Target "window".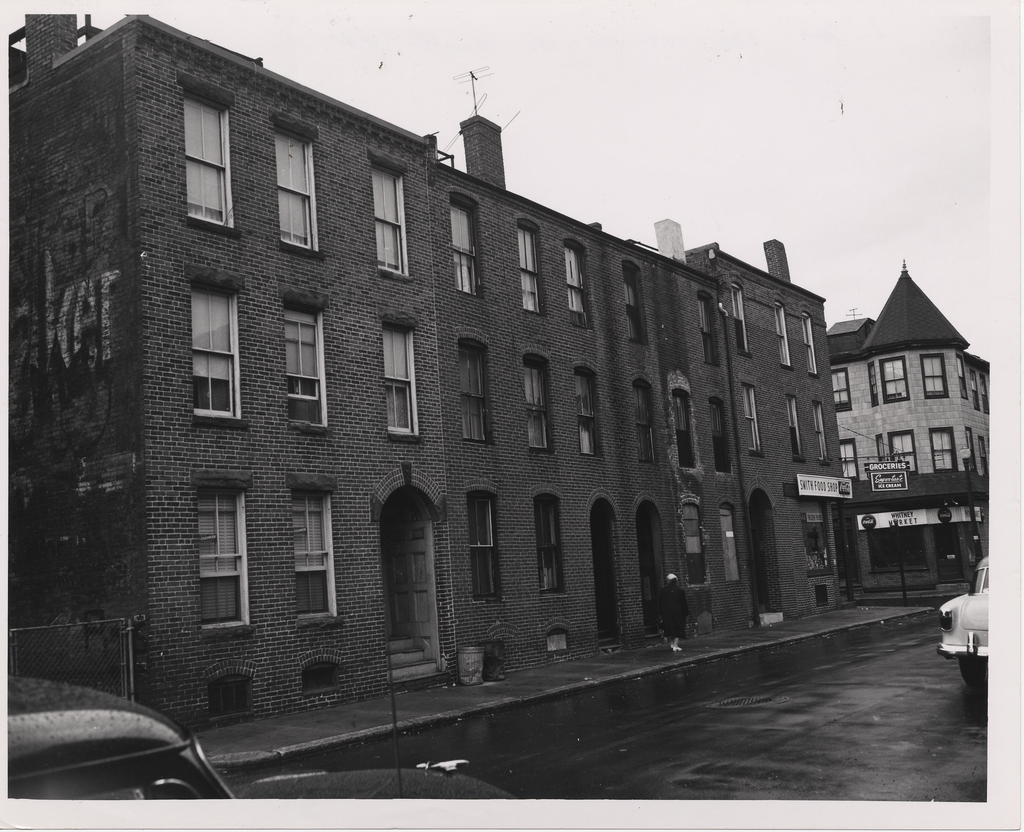
Target region: 876,433,884,462.
